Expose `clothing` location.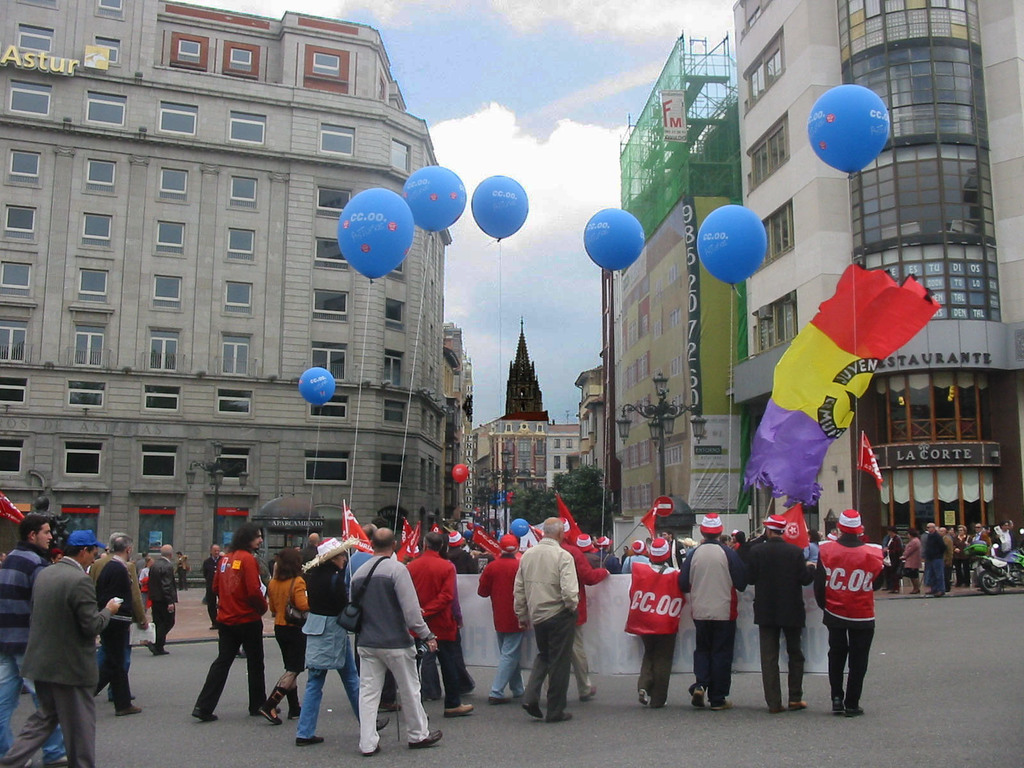
Exposed at 303 540 316 559.
